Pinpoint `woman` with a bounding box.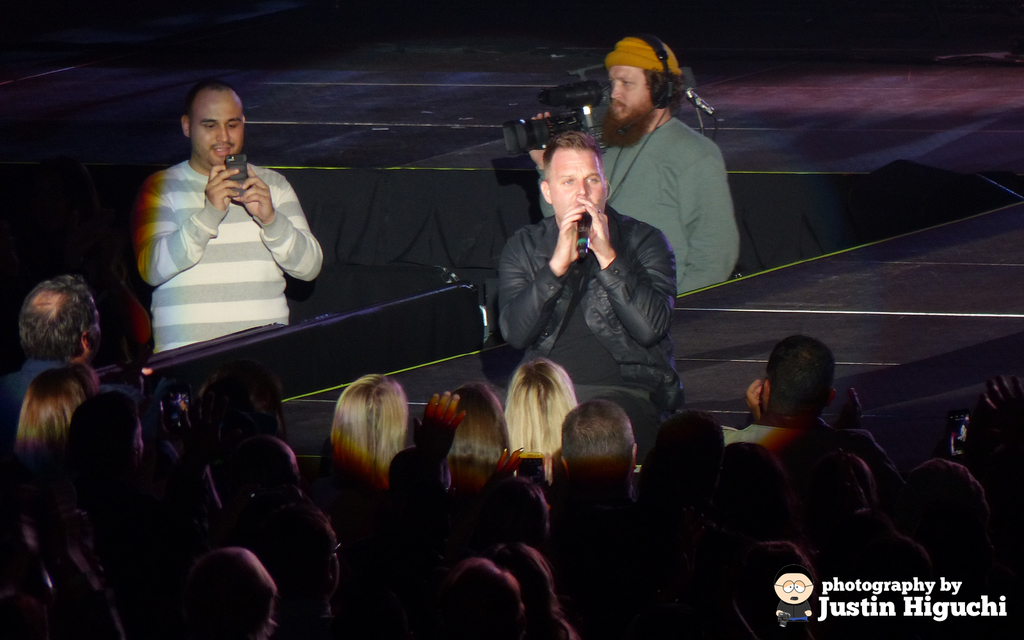
Rect(470, 532, 584, 639).
